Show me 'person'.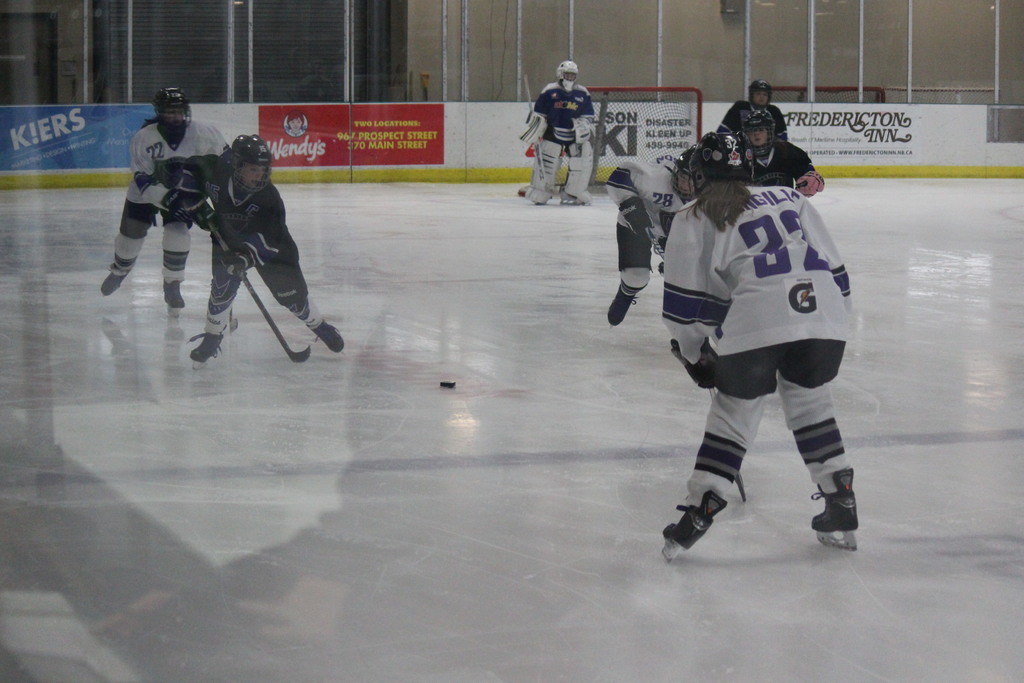
'person' is here: region(102, 79, 228, 306).
